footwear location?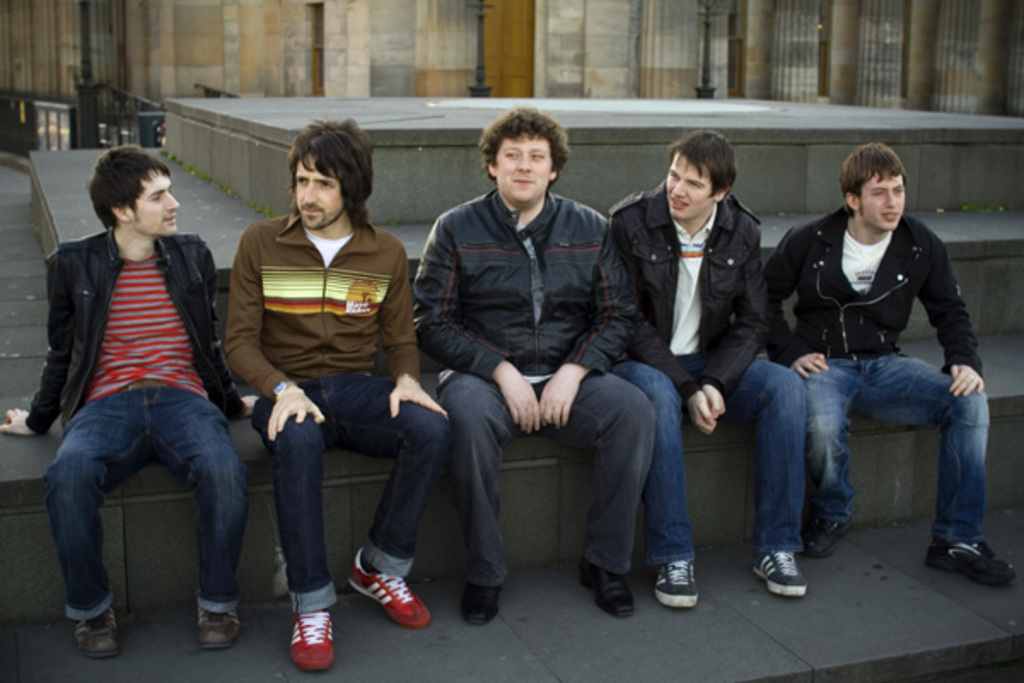
l=290, t=611, r=331, b=671
